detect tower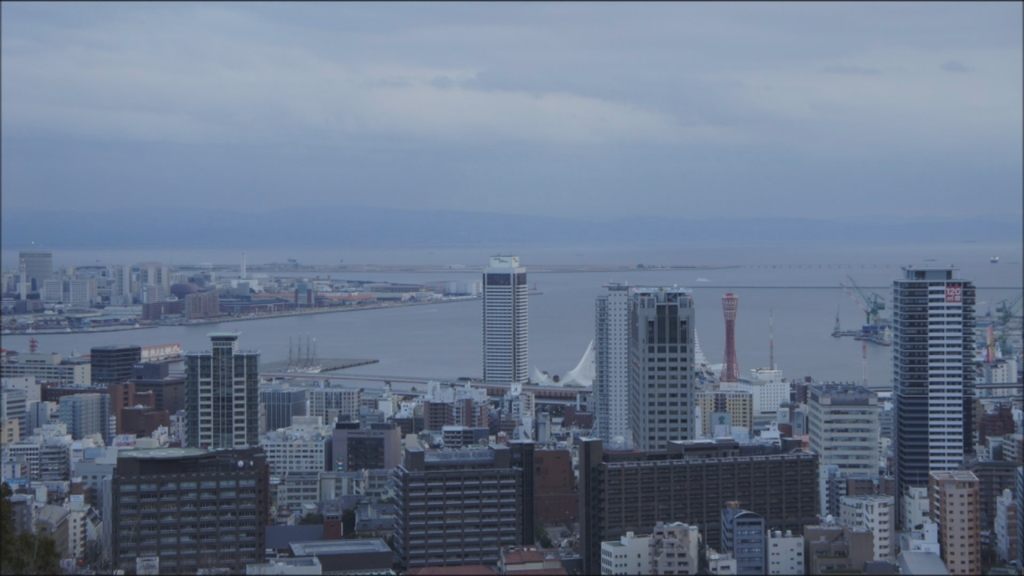
Rect(896, 264, 974, 541)
